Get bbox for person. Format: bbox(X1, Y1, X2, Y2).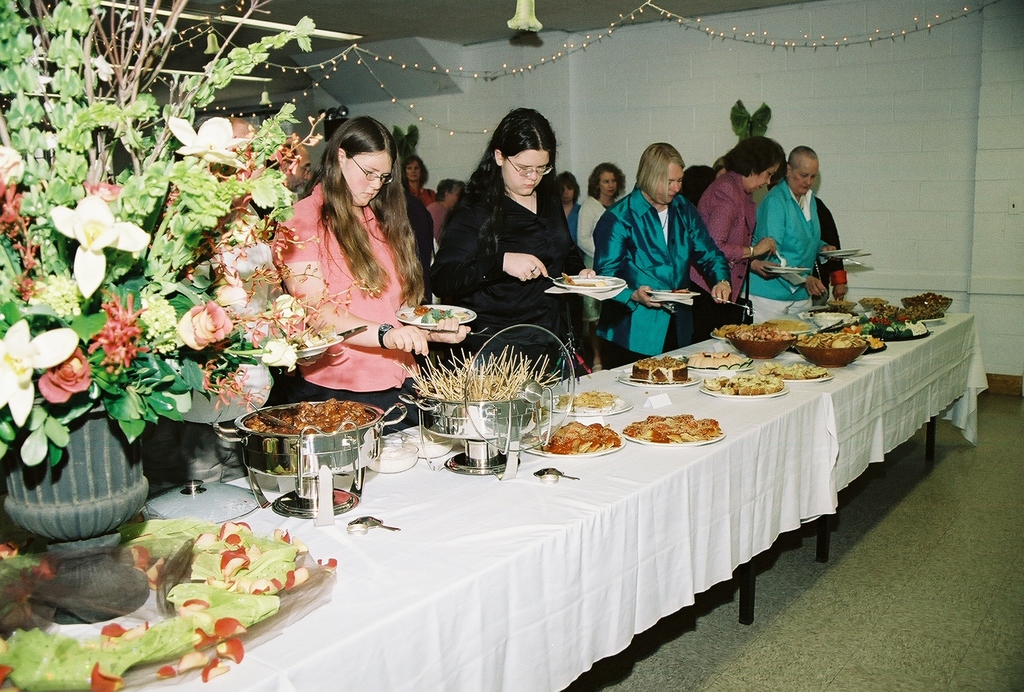
bbox(678, 131, 788, 338).
